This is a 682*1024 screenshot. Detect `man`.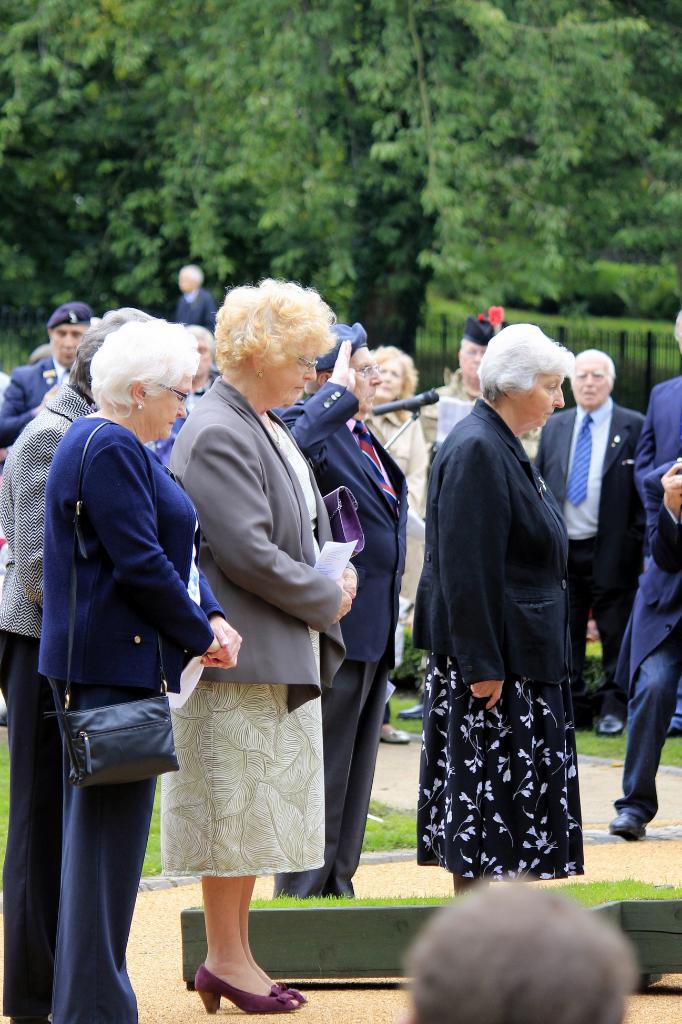
select_region(263, 324, 405, 888).
